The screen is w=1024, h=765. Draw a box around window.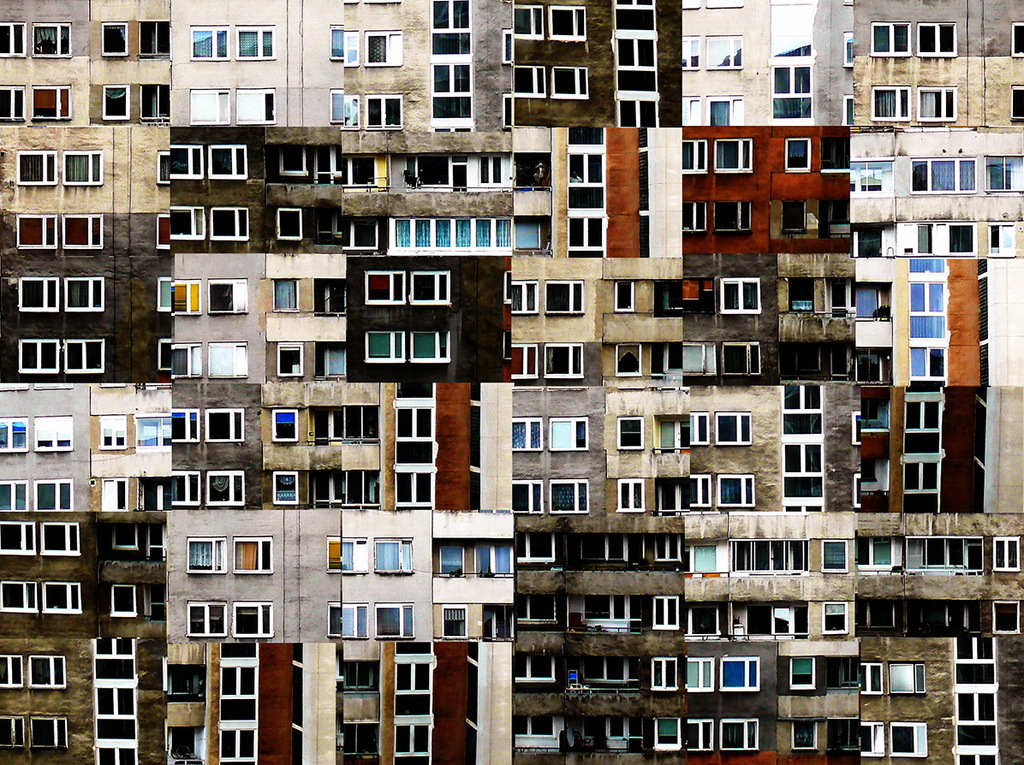
pyautogui.locateOnScreen(711, 199, 767, 234).
